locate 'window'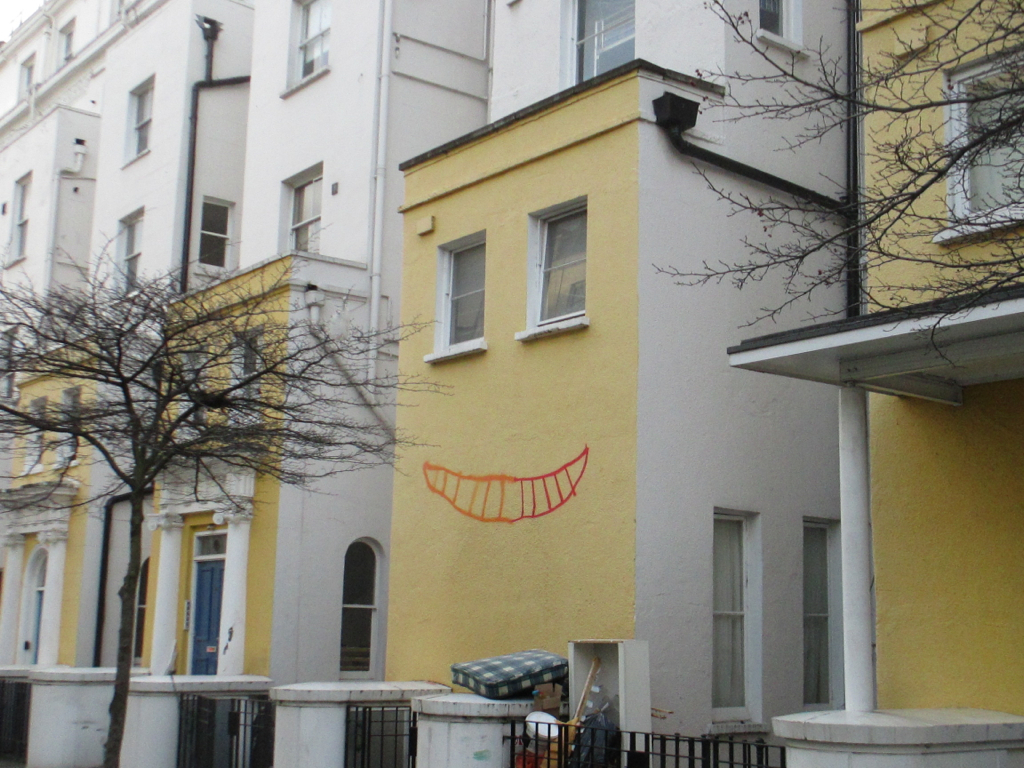
(5,175,26,273)
